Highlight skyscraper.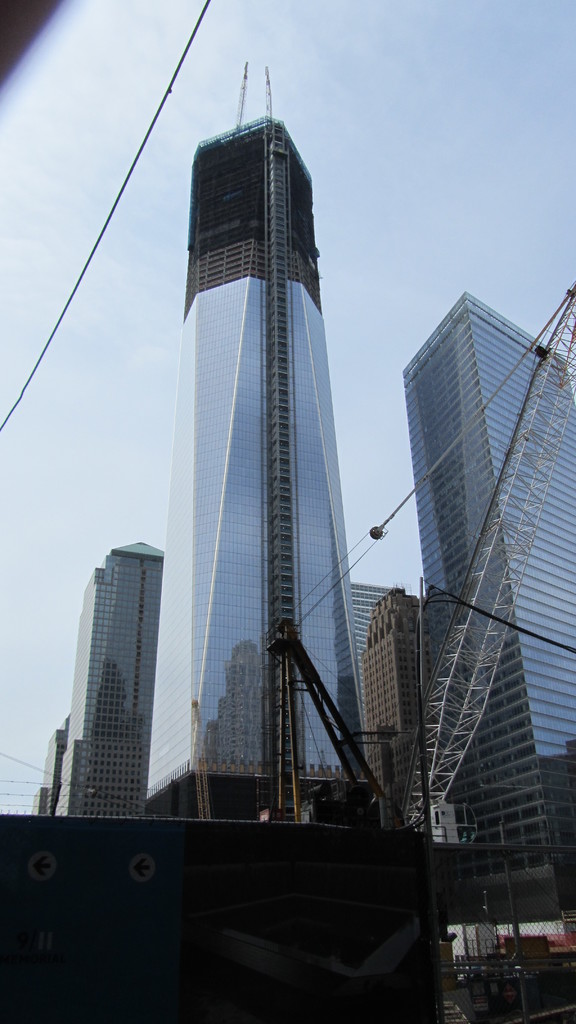
Highlighted region: (144, 55, 383, 835).
